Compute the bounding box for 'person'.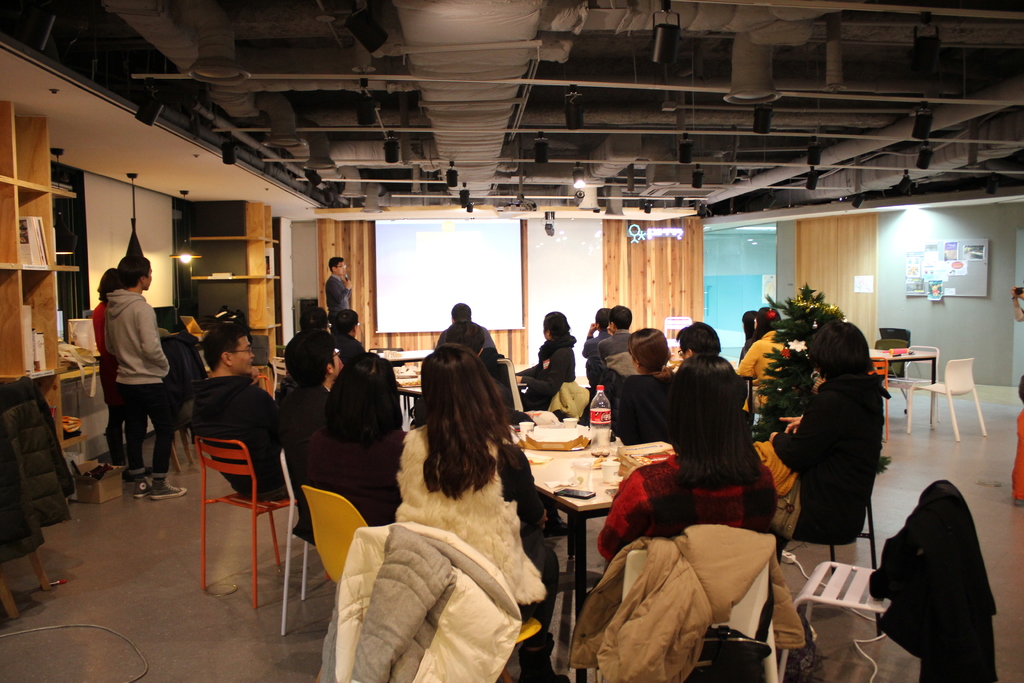
Rect(738, 300, 798, 427).
